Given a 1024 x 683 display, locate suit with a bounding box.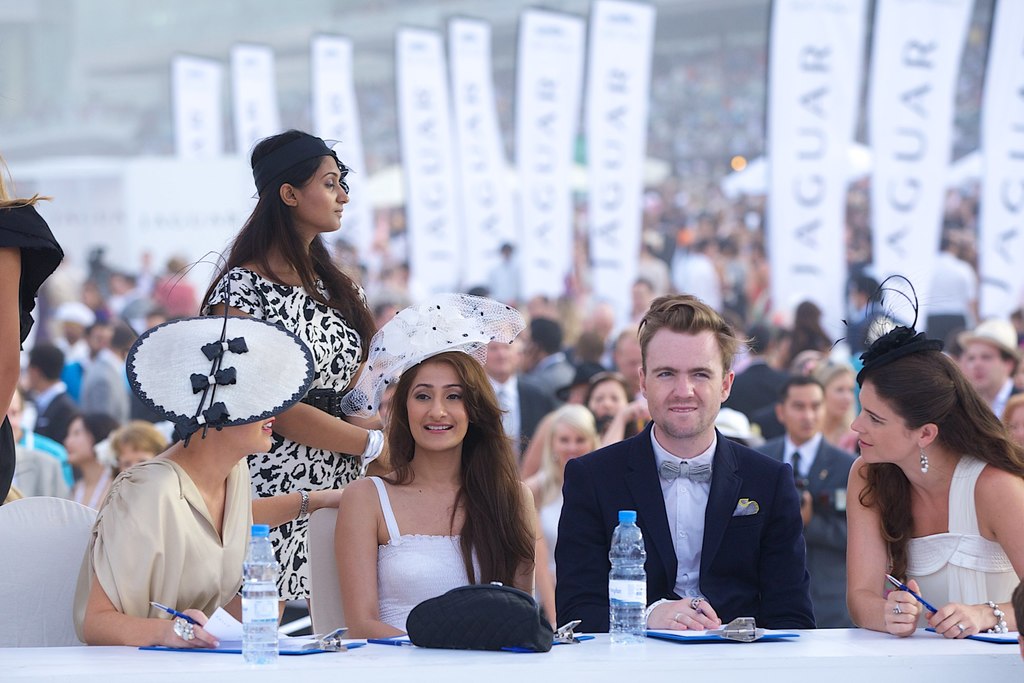
Located: bbox(756, 432, 859, 629).
